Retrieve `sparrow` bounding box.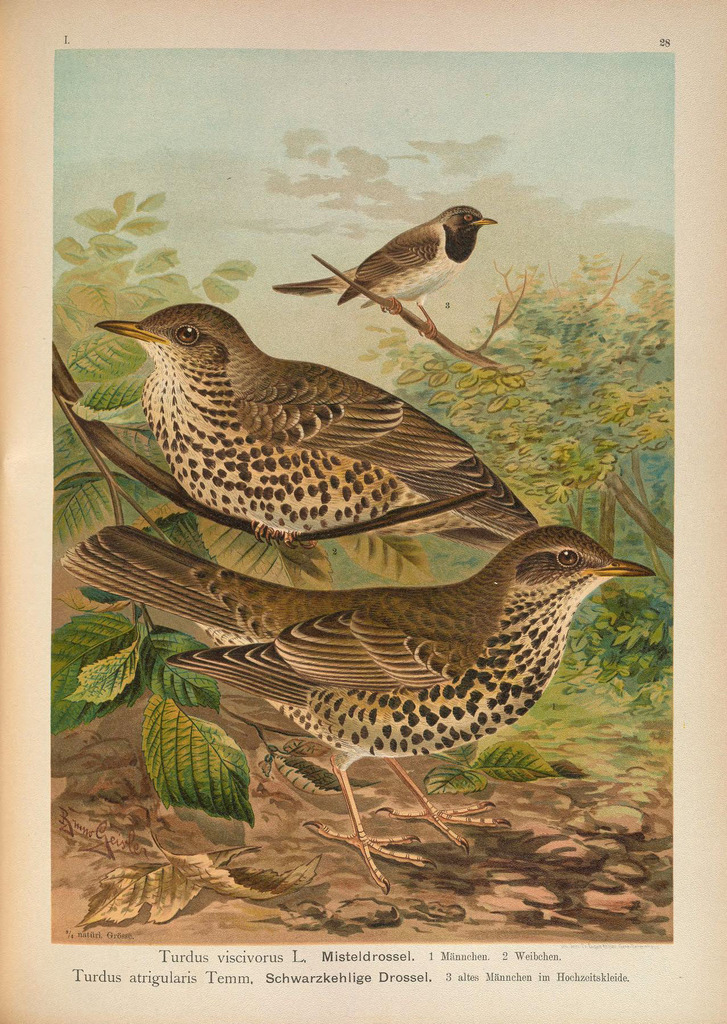
Bounding box: 64:519:661:897.
